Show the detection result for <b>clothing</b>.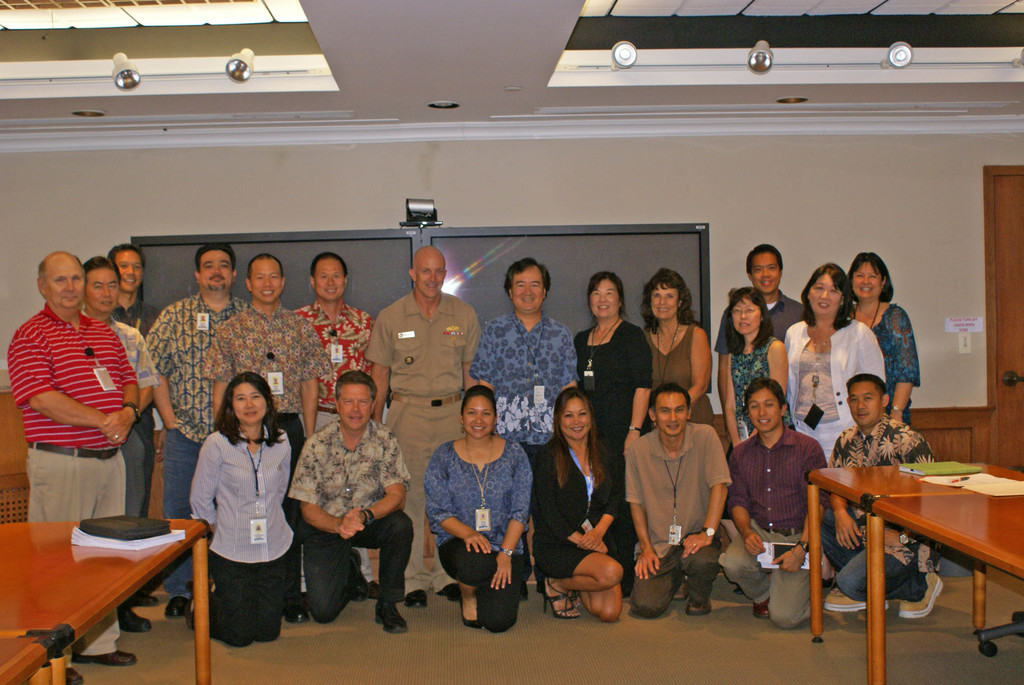
select_region(1, 303, 136, 652).
